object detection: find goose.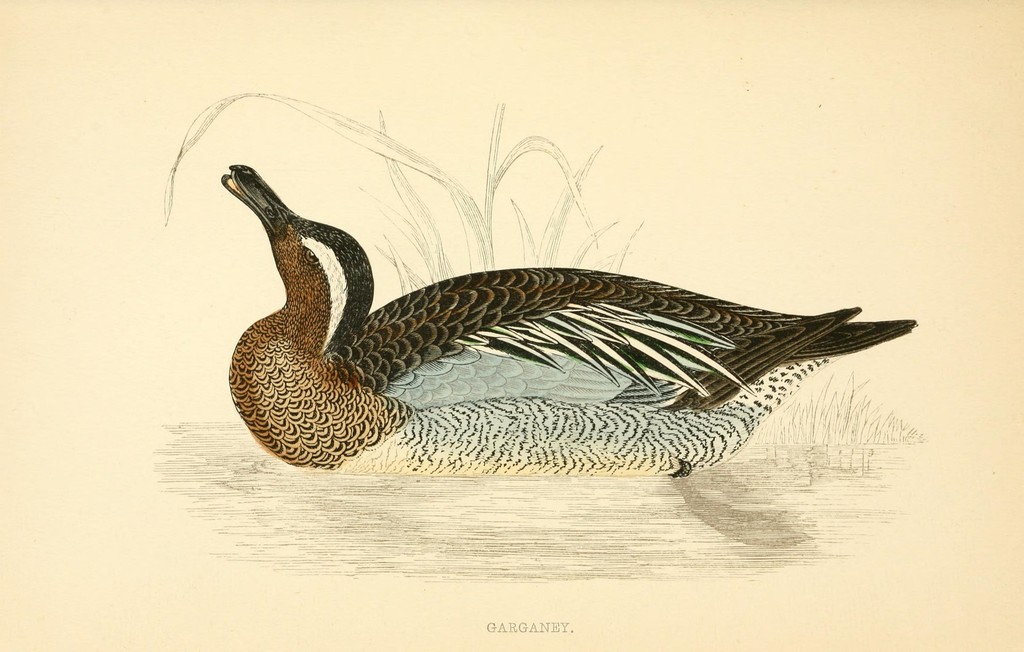
[217,127,822,466].
